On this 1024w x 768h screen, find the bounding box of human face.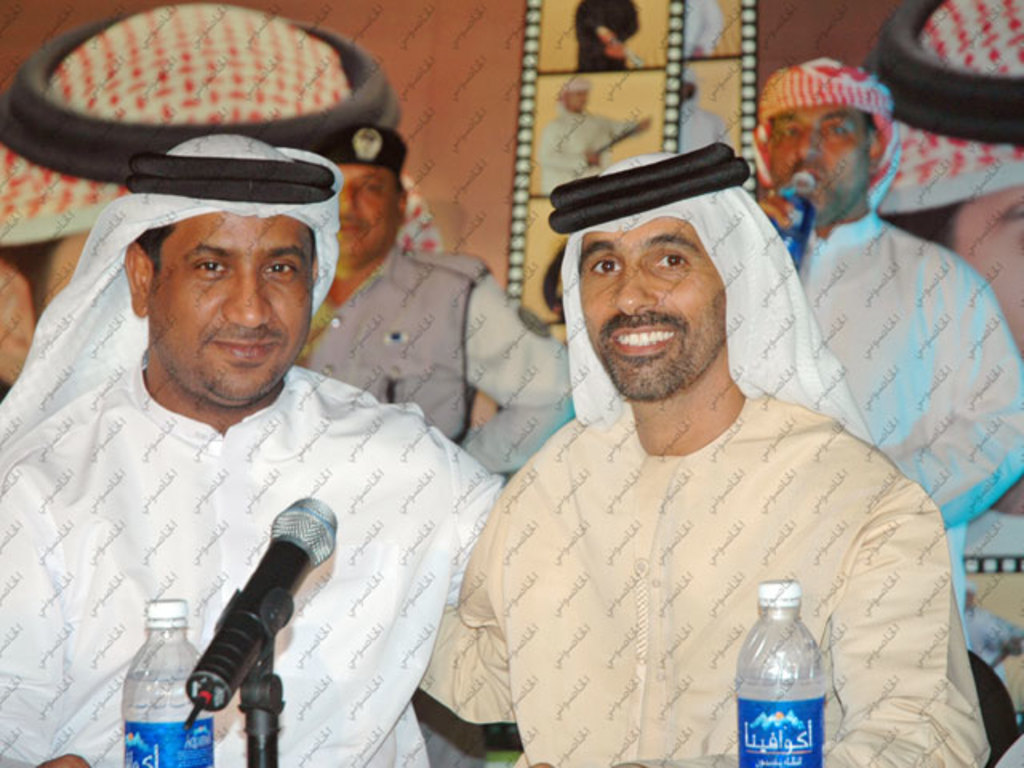
Bounding box: crop(763, 102, 875, 221).
